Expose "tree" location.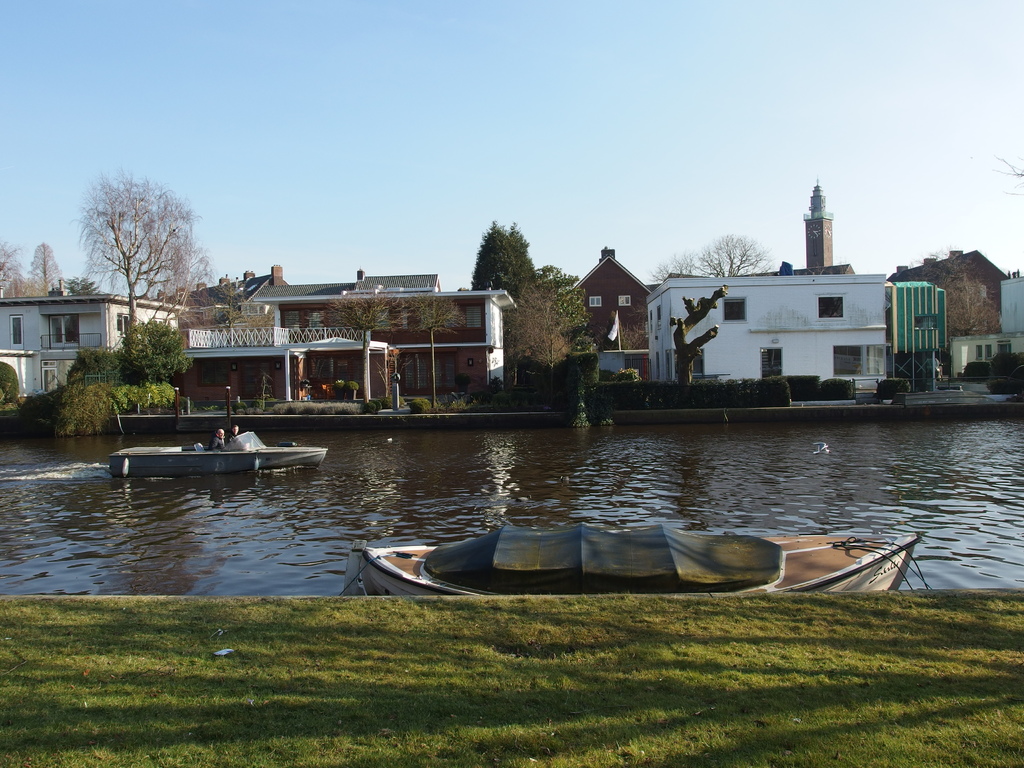
Exposed at BBox(55, 276, 102, 299).
